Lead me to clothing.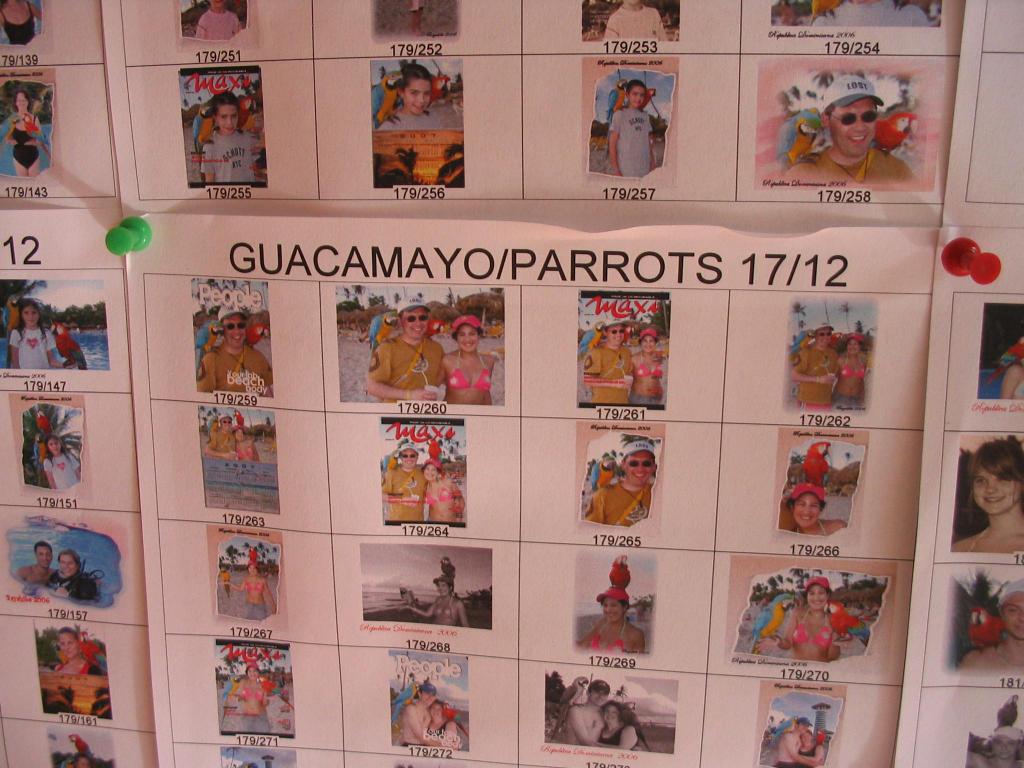
Lead to [left=604, top=4, right=668, bottom=40].
